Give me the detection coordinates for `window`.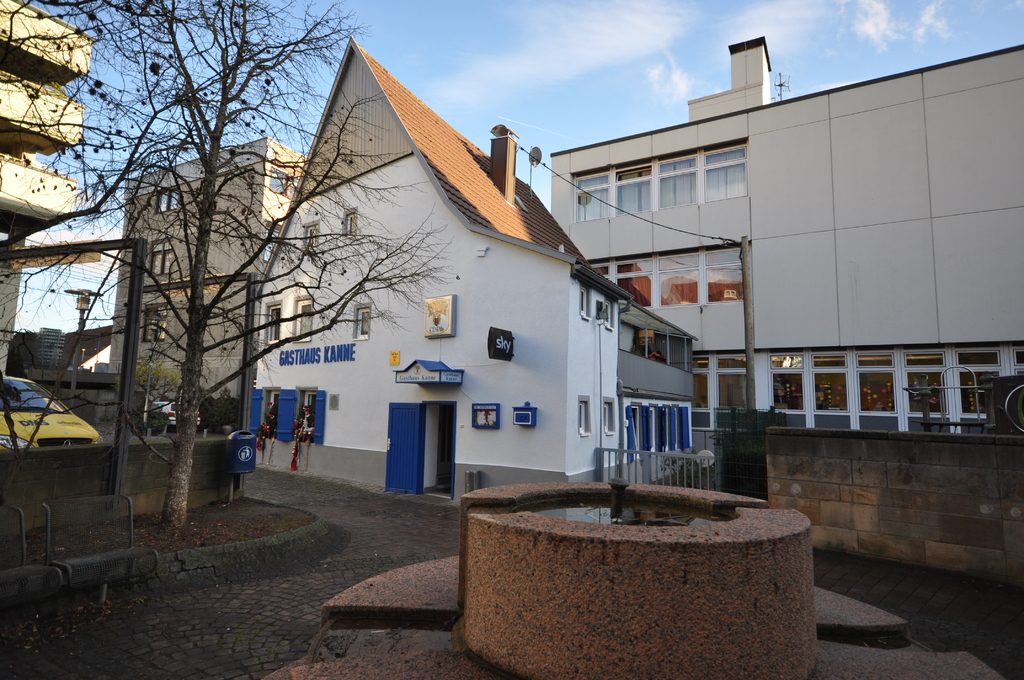
crop(588, 261, 610, 278).
